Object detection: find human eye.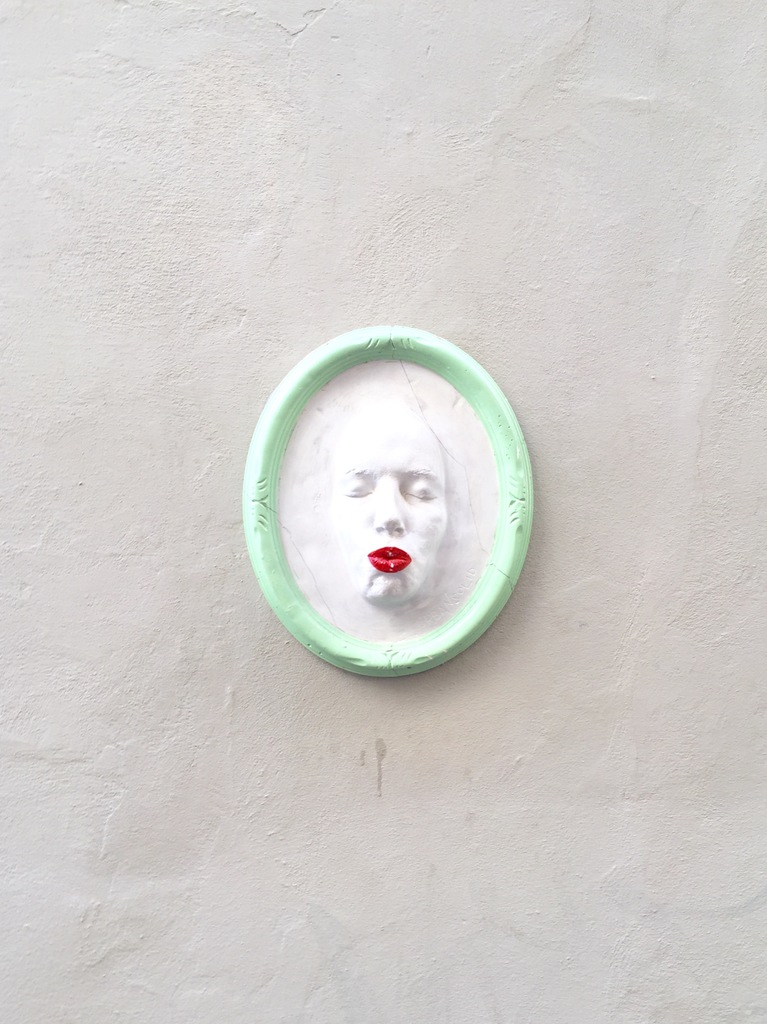
box(339, 472, 379, 504).
